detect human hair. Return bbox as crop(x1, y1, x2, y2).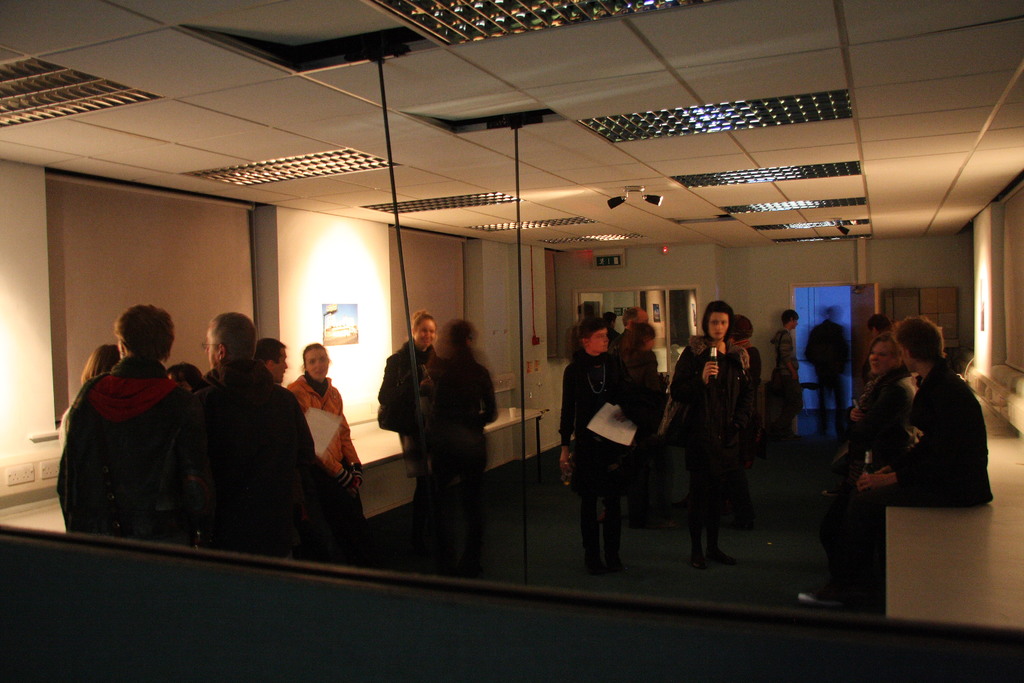
crop(783, 310, 802, 327).
